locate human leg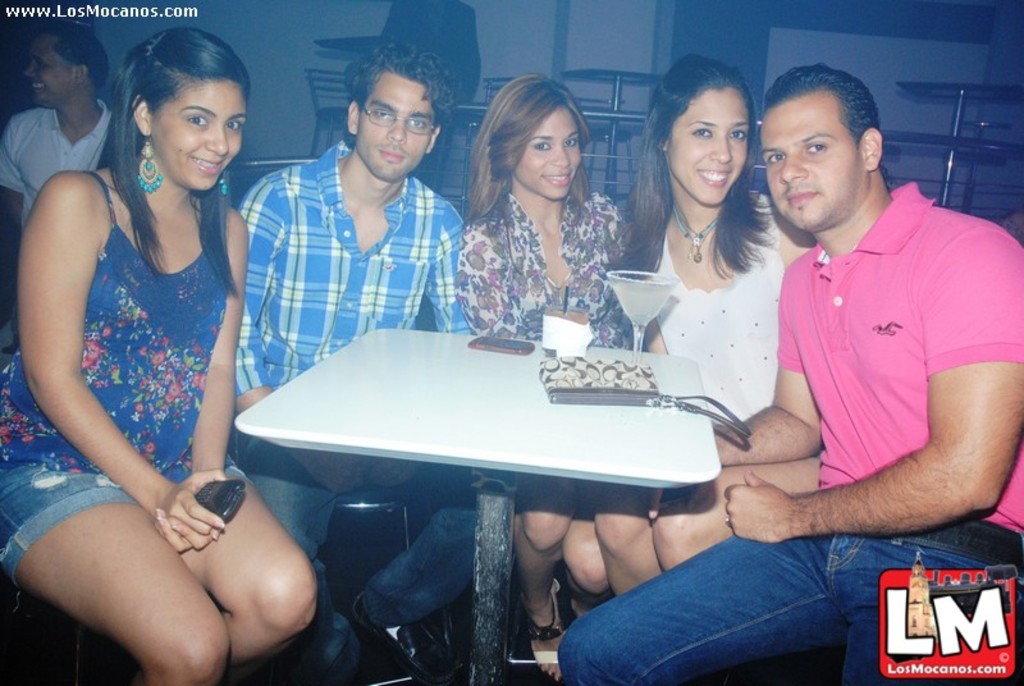
(x1=0, y1=394, x2=227, y2=685)
